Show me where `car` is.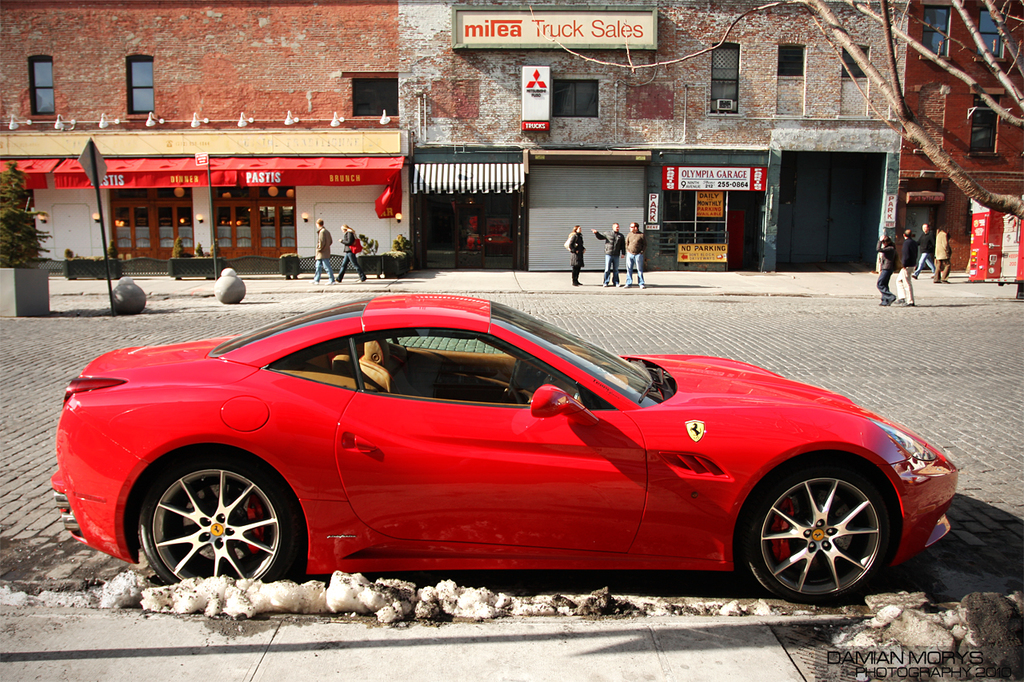
`car` is at bbox=(42, 284, 964, 581).
